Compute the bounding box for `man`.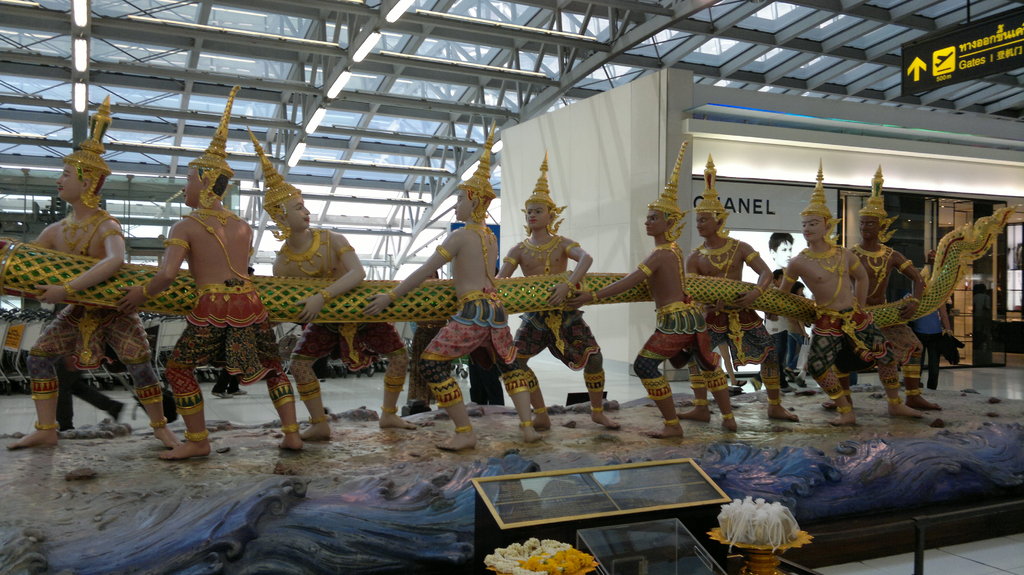
<region>579, 137, 745, 436</region>.
